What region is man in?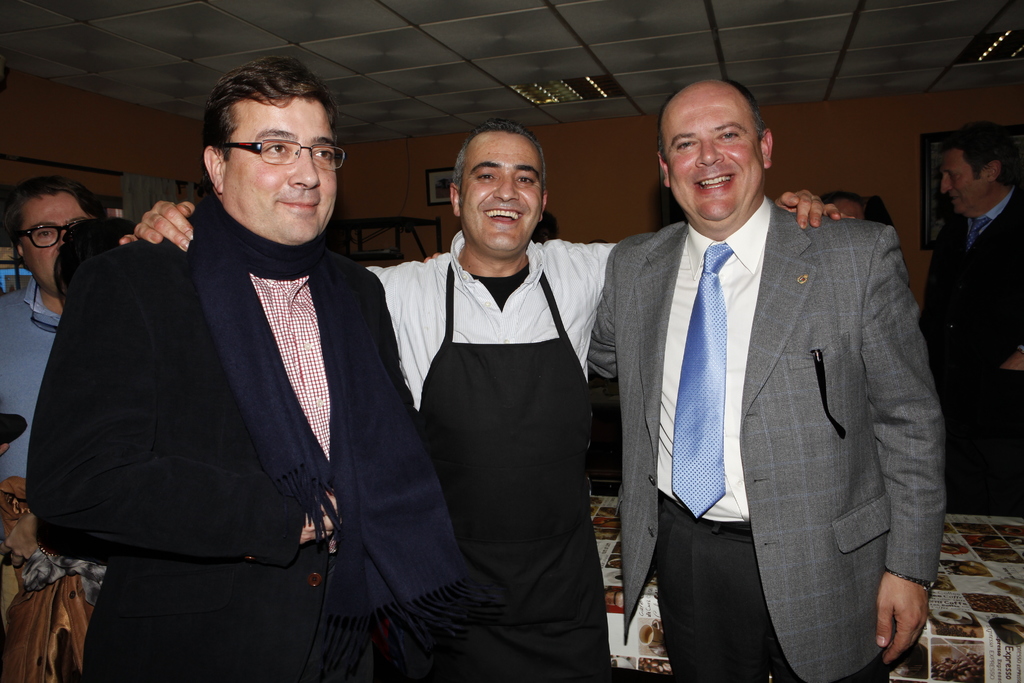
915:123:1023:520.
